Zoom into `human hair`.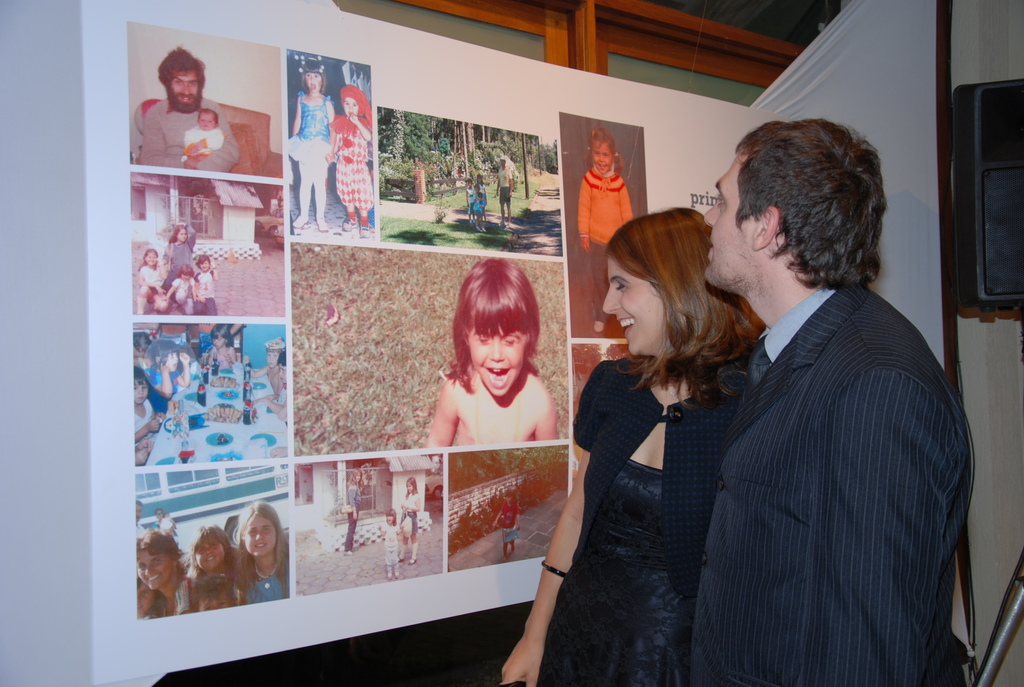
Zoom target: l=156, t=45, r=205, b=98.
